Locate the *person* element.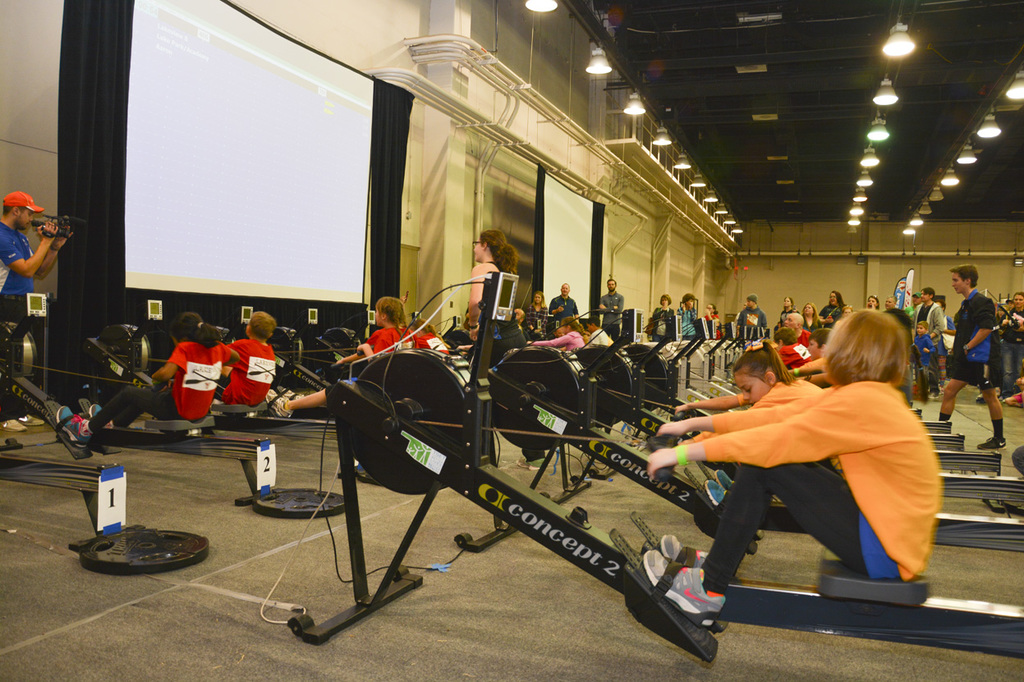
Element bbox: {"x1": 843, "y1": 306, "x2": 853, "y2": 315}.
